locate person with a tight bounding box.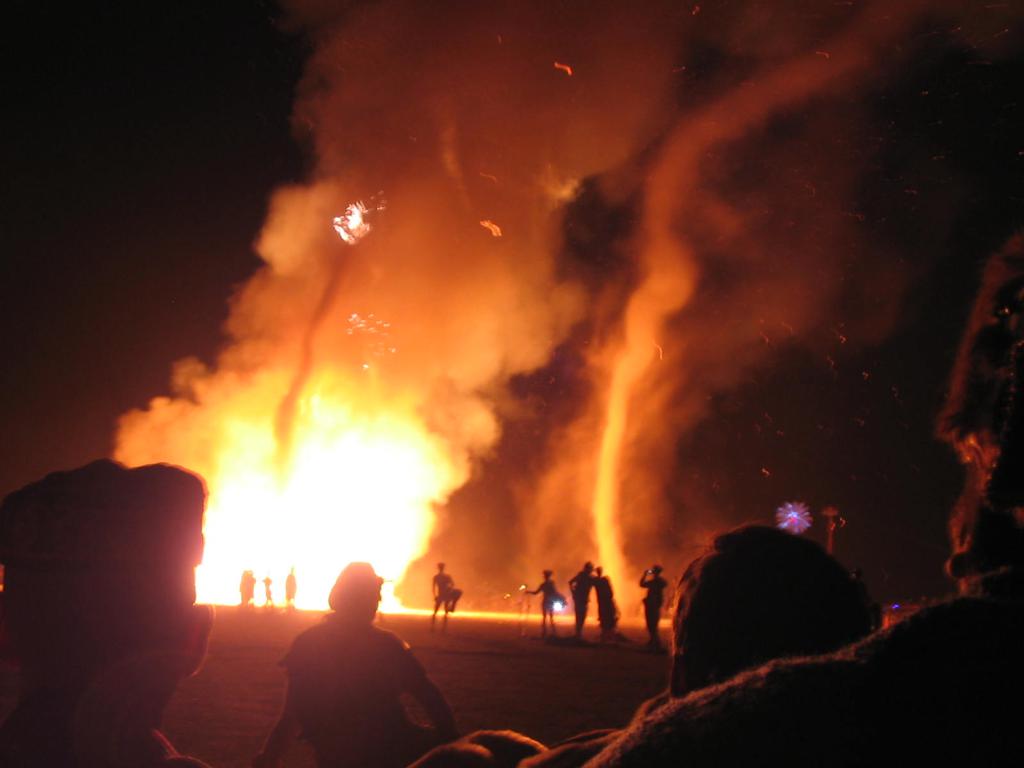
(left=584, top=525, right=892, bottom=728).
